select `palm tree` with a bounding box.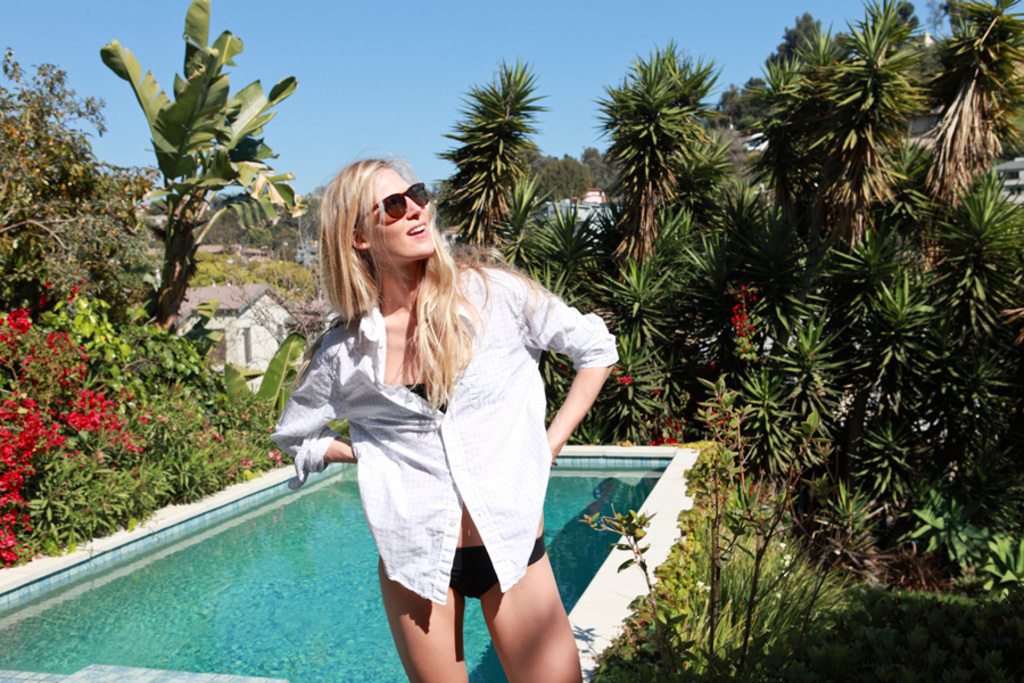
887:0:1023:190.
